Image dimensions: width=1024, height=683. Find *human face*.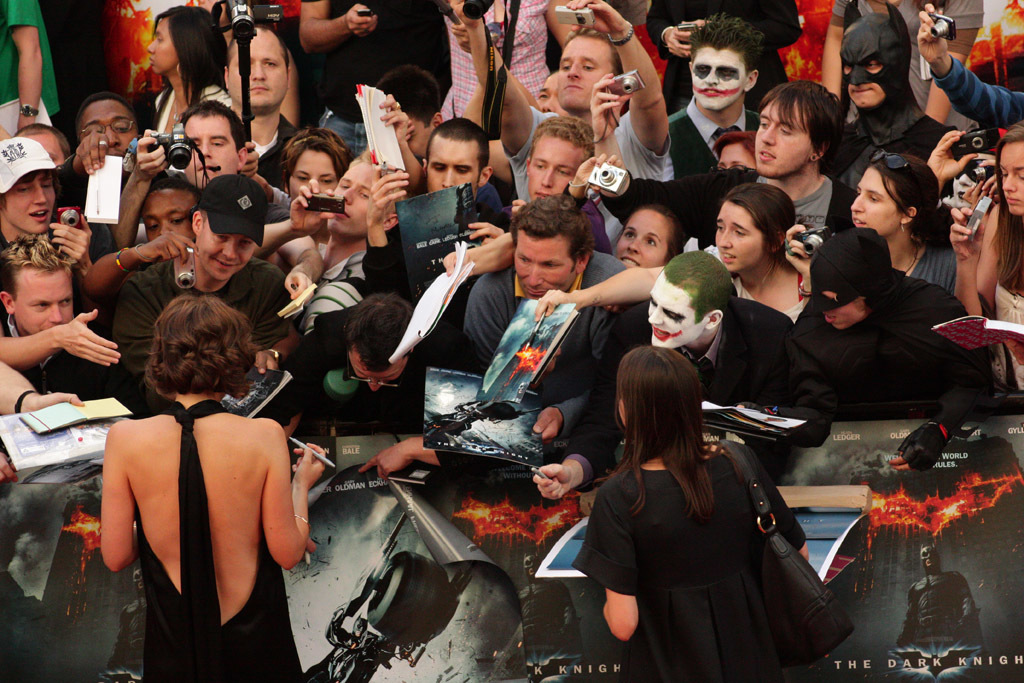
<bbox>321, 165, 384, 235</bbox>.
